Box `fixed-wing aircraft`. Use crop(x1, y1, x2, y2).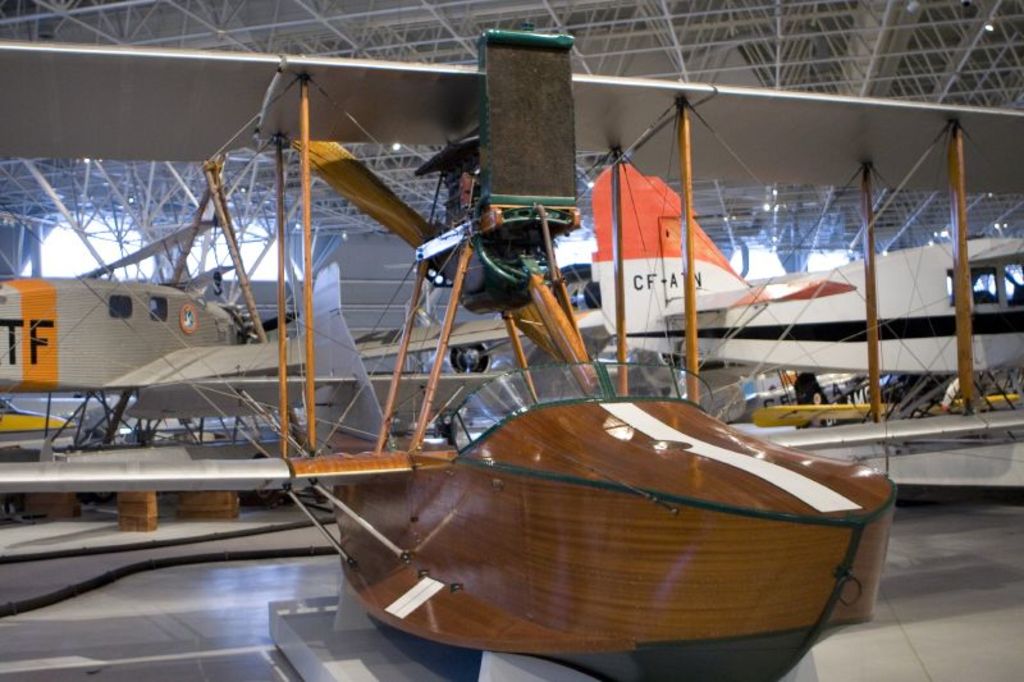
crop(0, 27, 1023, 681).
